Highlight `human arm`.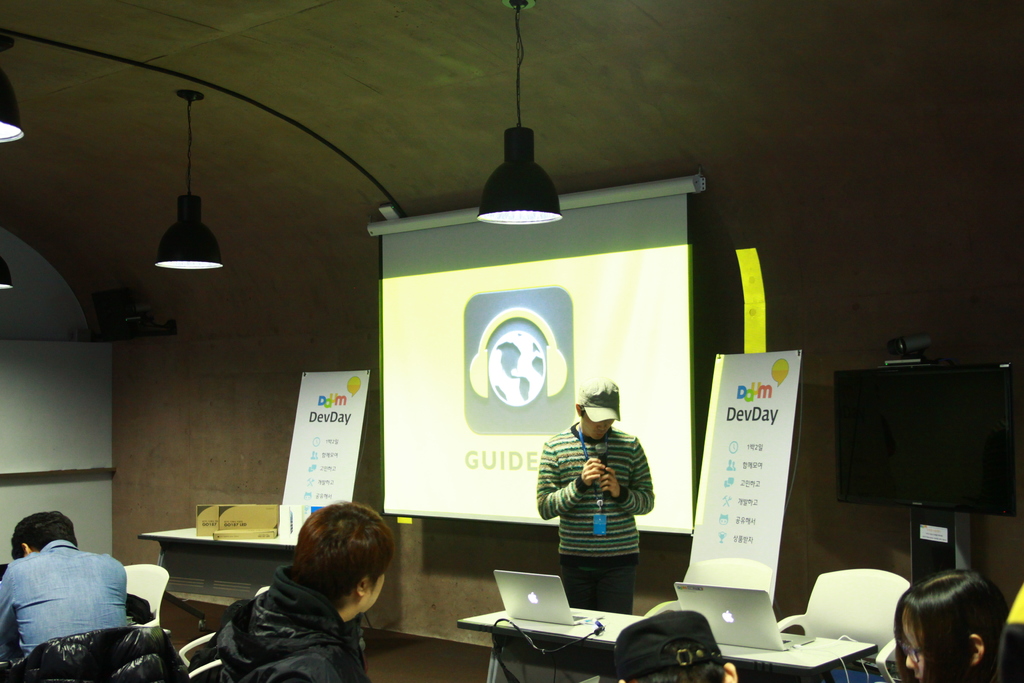
Highlighted region: 596/431/658/515.
